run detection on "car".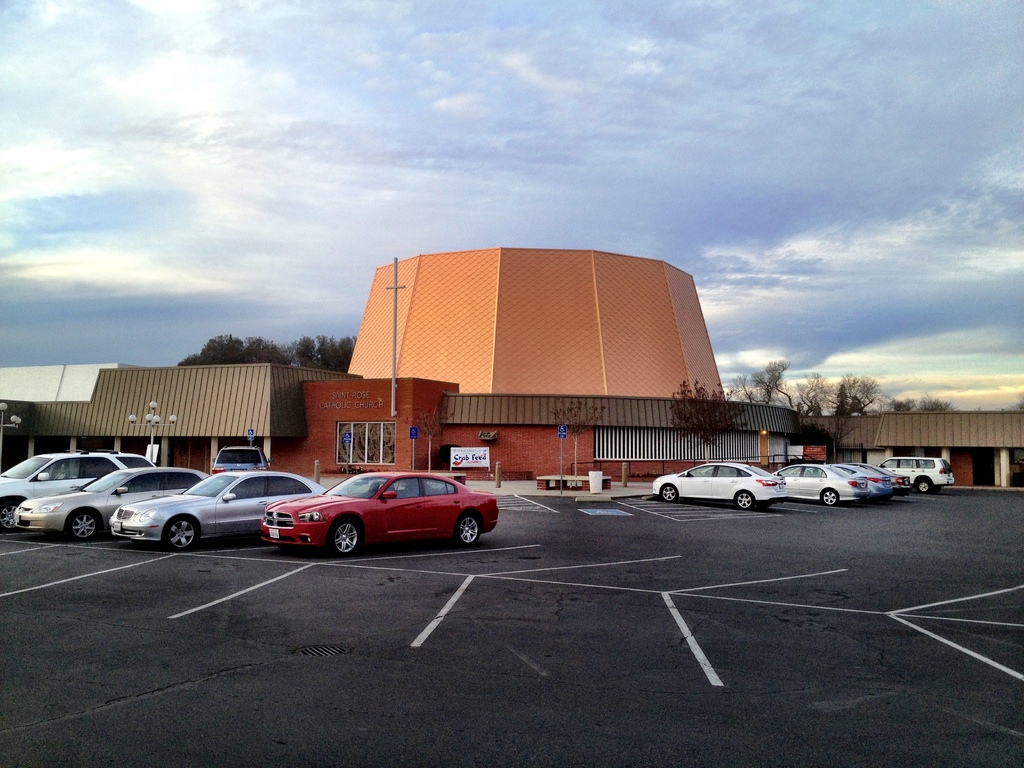
Result: Rect(211, 445, 268, 481).
